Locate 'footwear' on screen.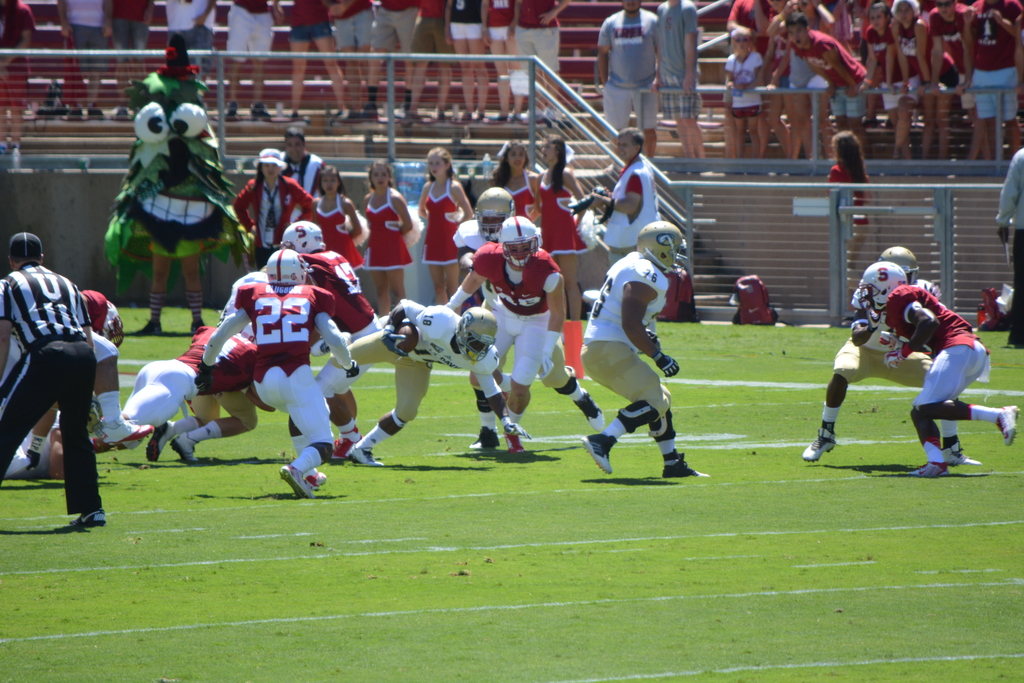
On screen at Rect(806, 422, 838, 461).
